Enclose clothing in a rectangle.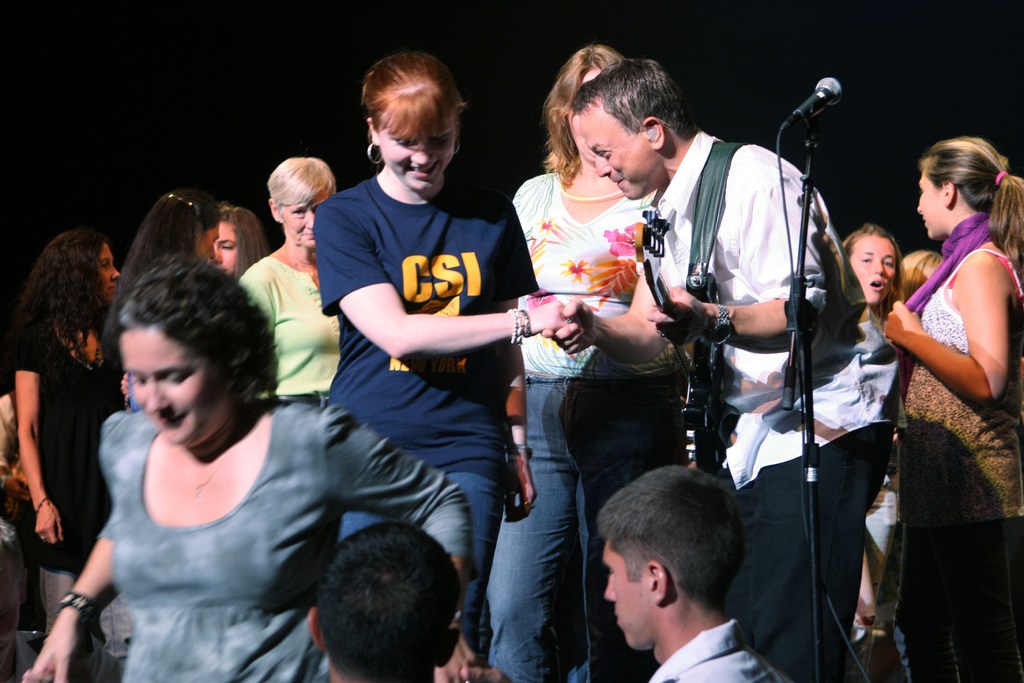
pyautogui.locateOnScreen(726, 423, 893, 682).
